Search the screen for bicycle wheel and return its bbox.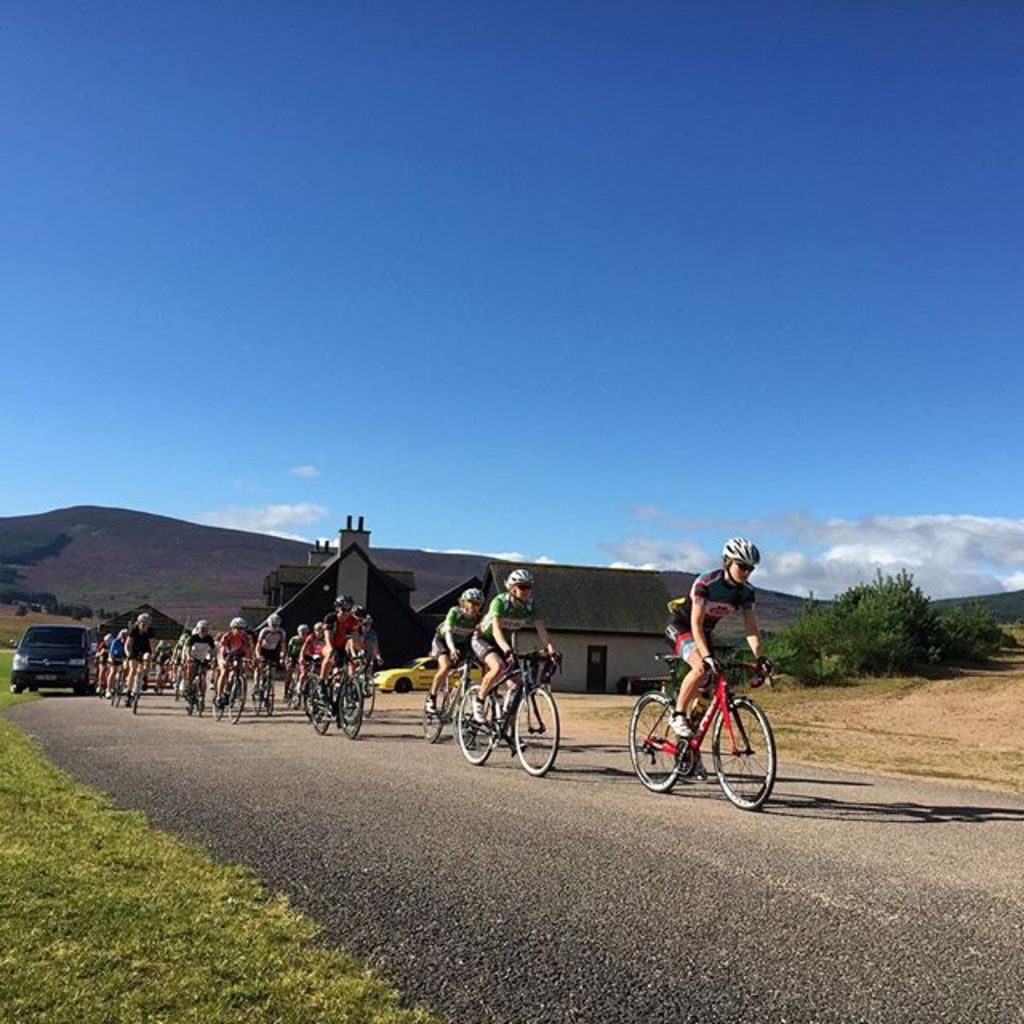
Found: rect(413, 694, 435, 741).
